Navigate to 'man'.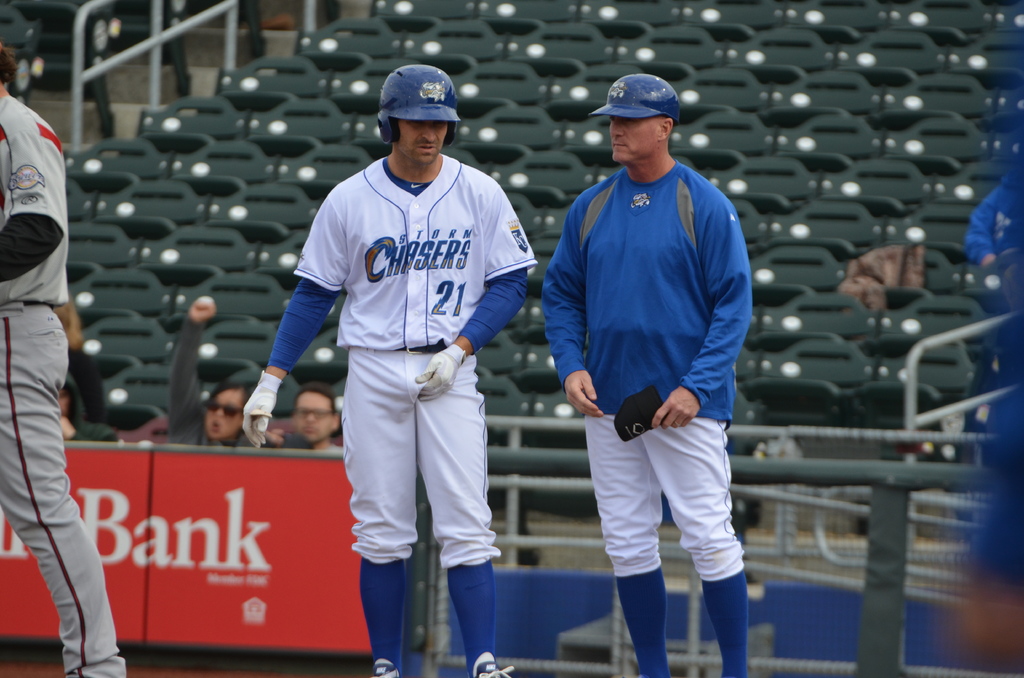
Navigation target: Rect(282, 389, 356, 451).
